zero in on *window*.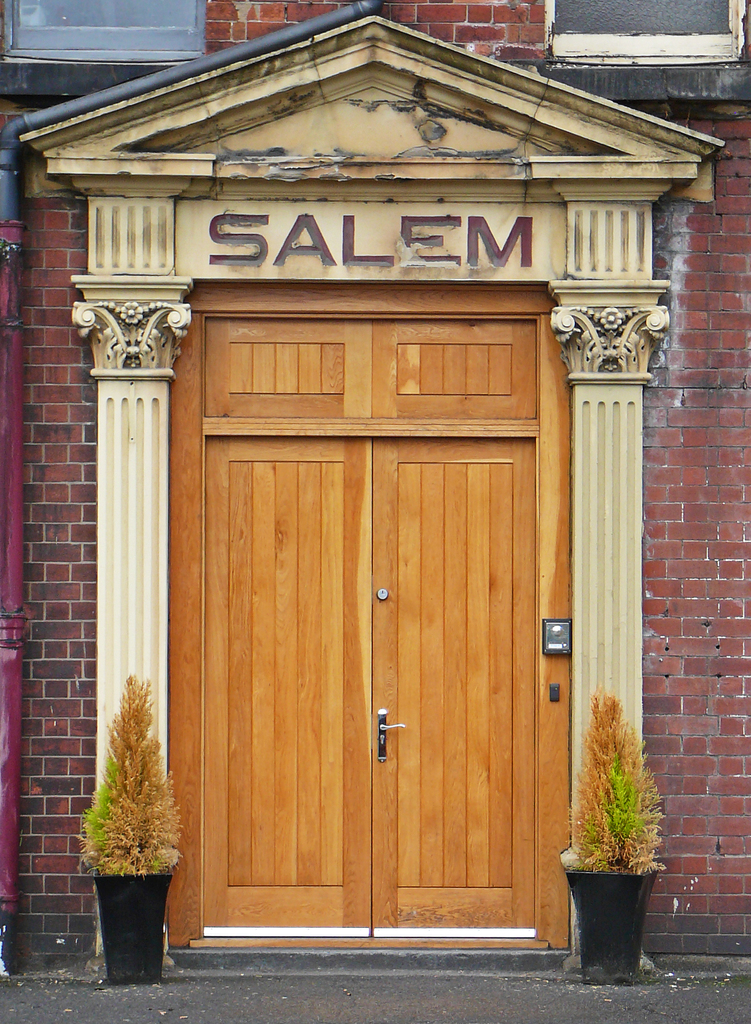
Zeroed in: Rect(0, 0, 205, 57).
